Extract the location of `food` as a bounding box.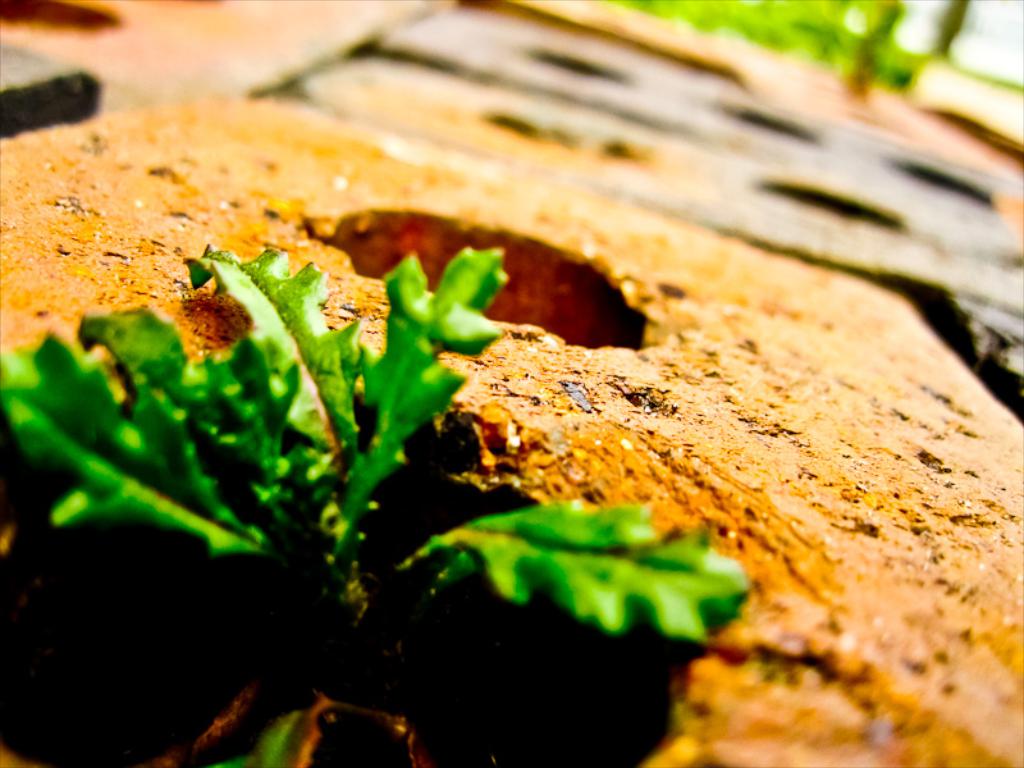
{"x1": 0, "y1": 84, "x2": 1023, "y2": 759}.
